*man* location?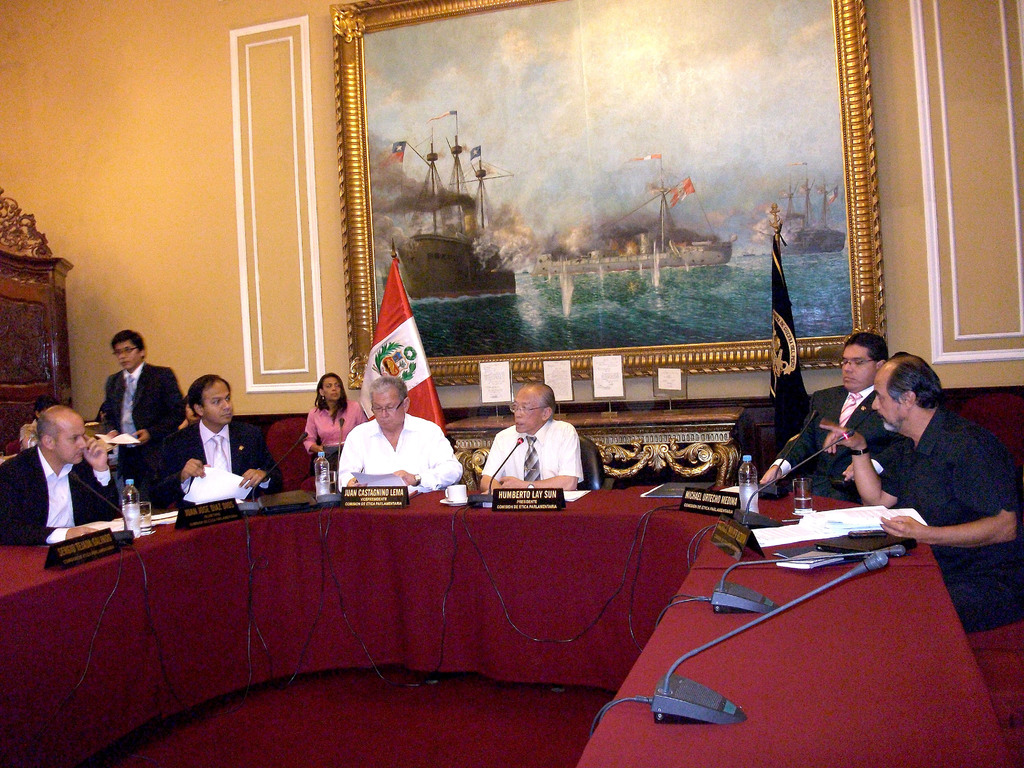
bbox(337, 377, 469, 497)
